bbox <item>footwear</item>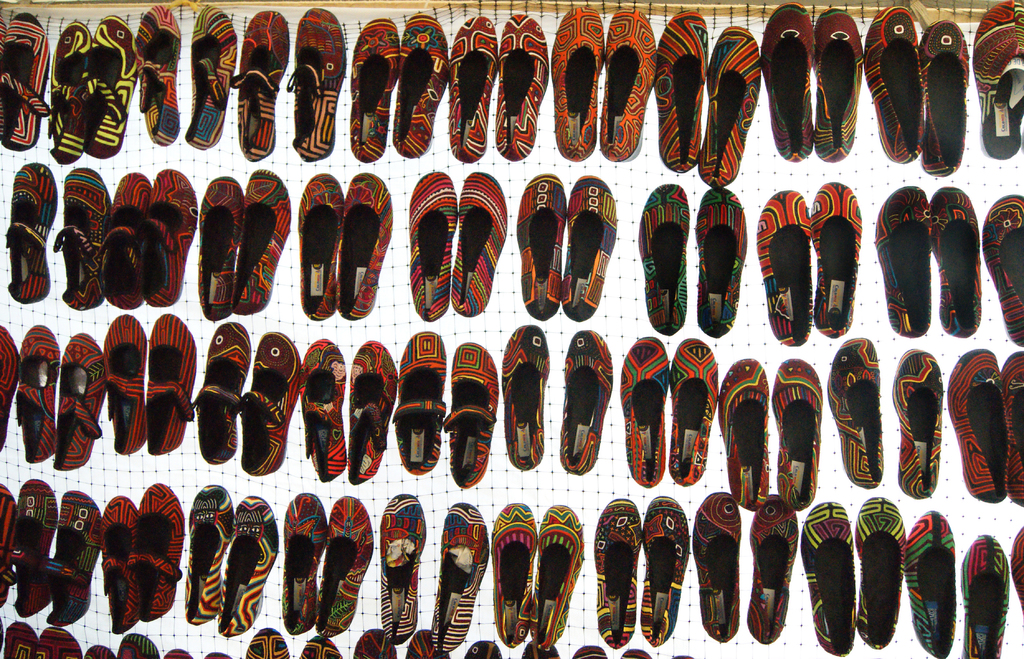
locate(593, 494, 636, 649)
